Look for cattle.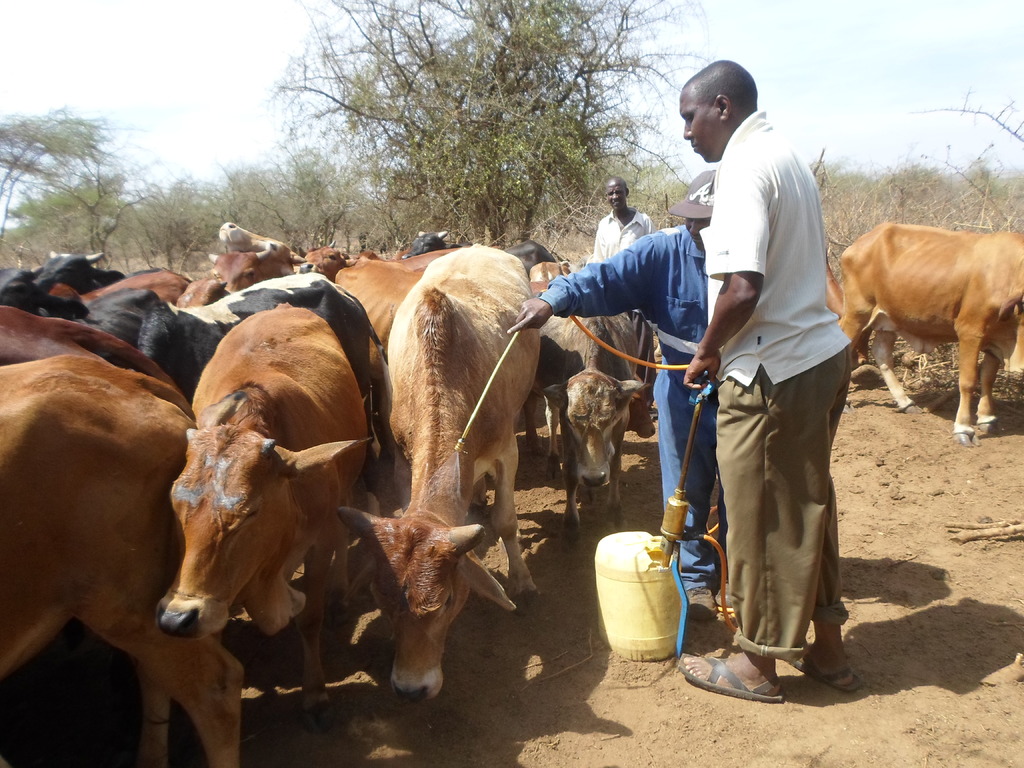
Found: 836/216/1023/447.
